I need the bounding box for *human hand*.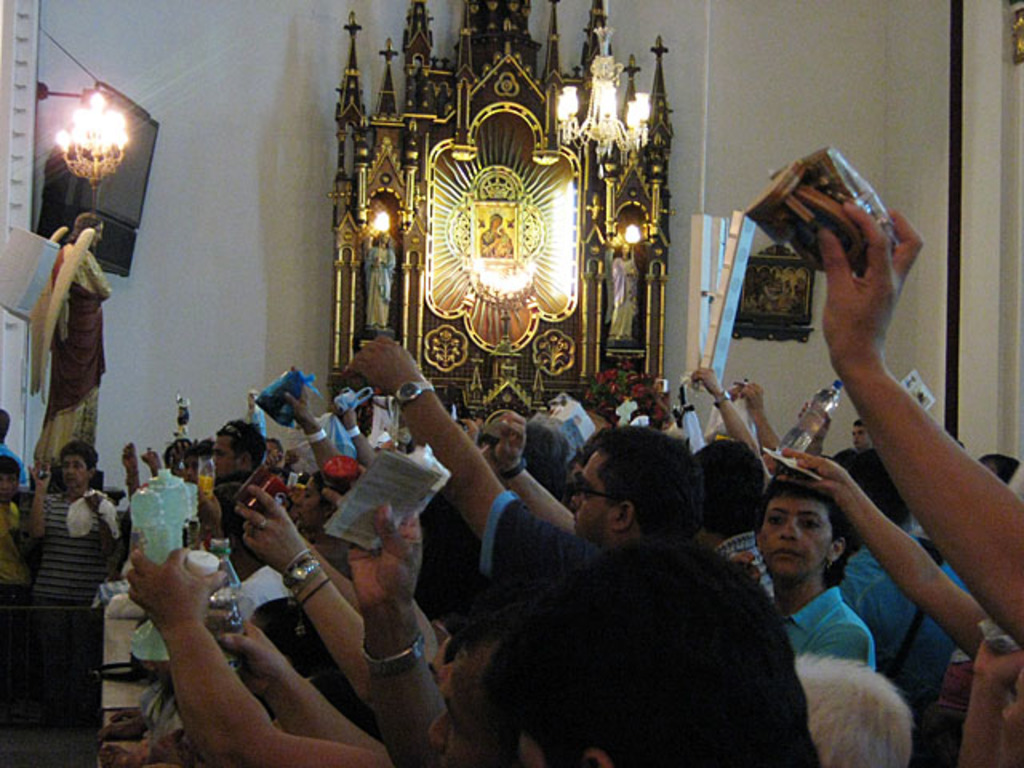
Here it is: box(27, 456, 54, 486).
